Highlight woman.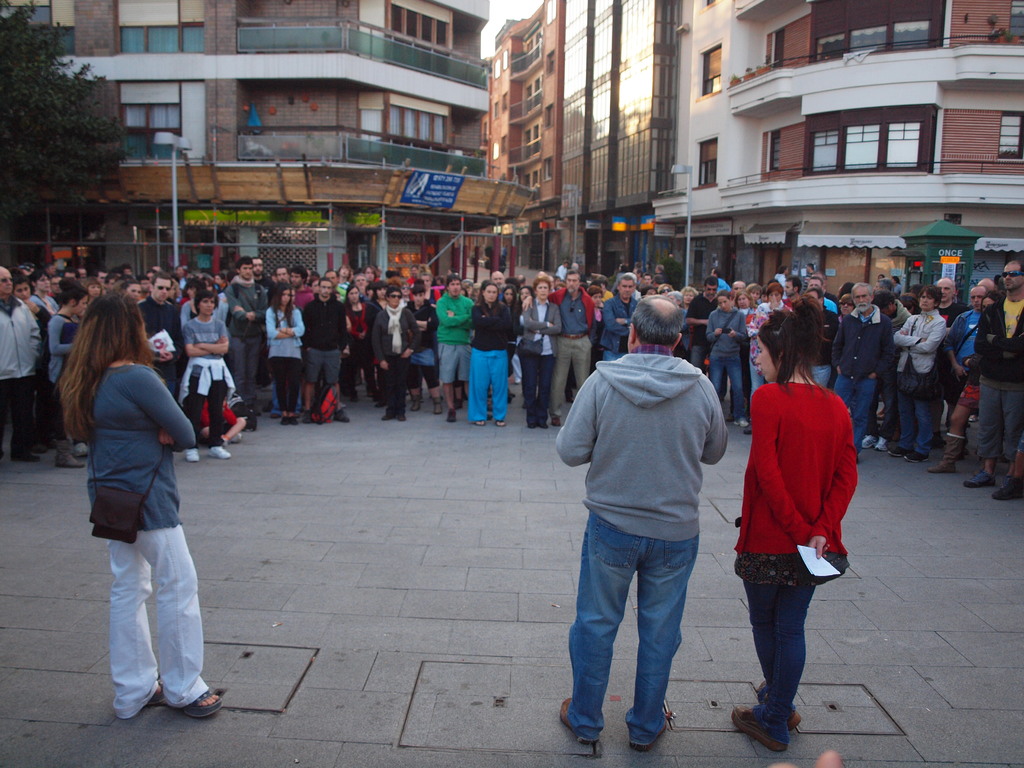
Highlighted region: l=744, t=284, r=792, b=428.
